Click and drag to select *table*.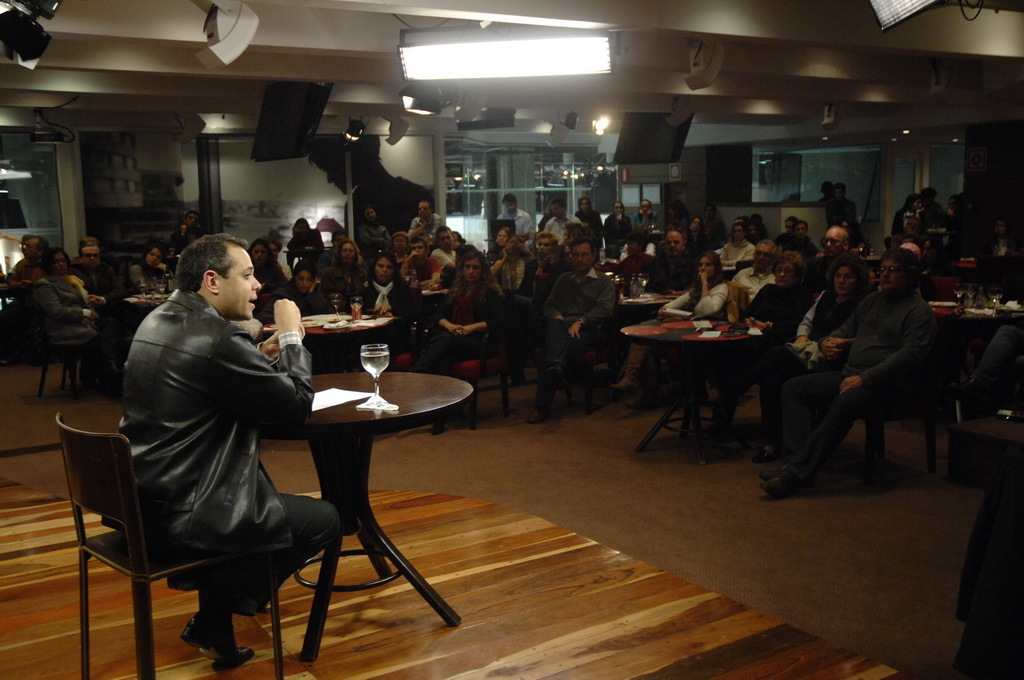
Selection: pyautogui.locateOnScreen(304, 302, 397, 369).
